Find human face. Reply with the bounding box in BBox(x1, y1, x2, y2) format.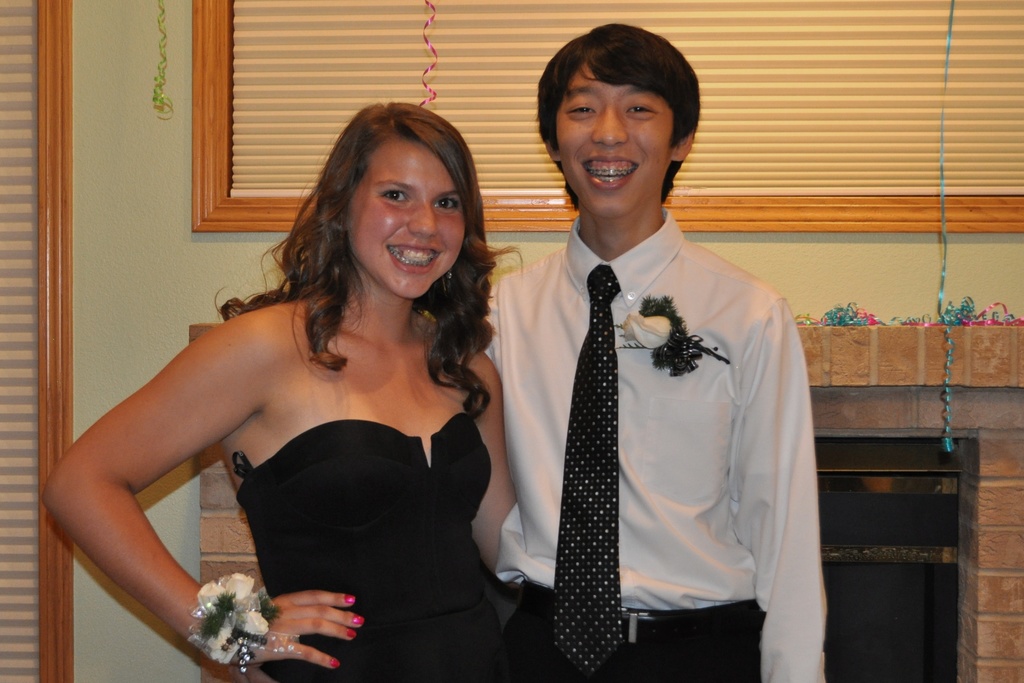
BBox(349, 147, 467, 299).
